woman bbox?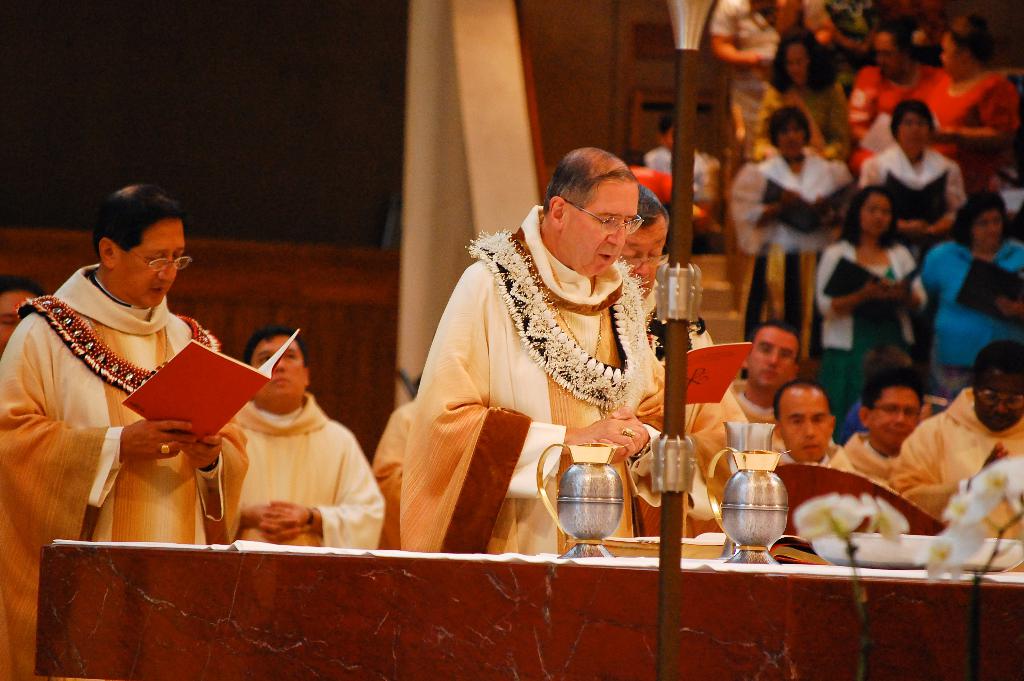
{"x1": 859, "y1": 92, "x2": 968, "y2": 255}
